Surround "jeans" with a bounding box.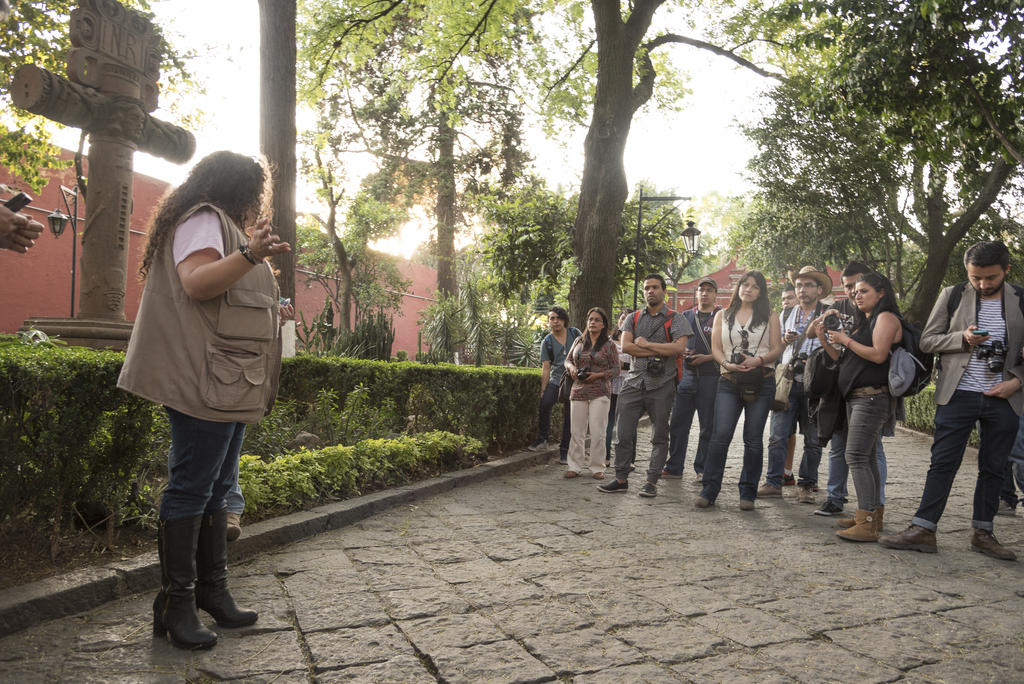
crop(772, 375, 828, 488).
